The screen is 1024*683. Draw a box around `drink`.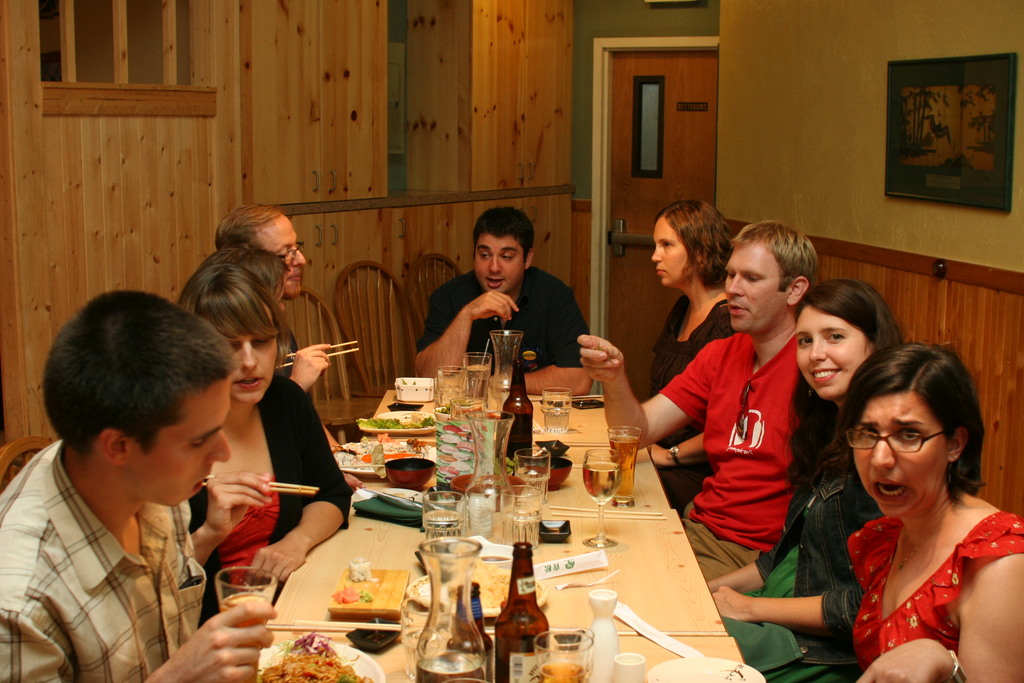
[538,663,583,682].
